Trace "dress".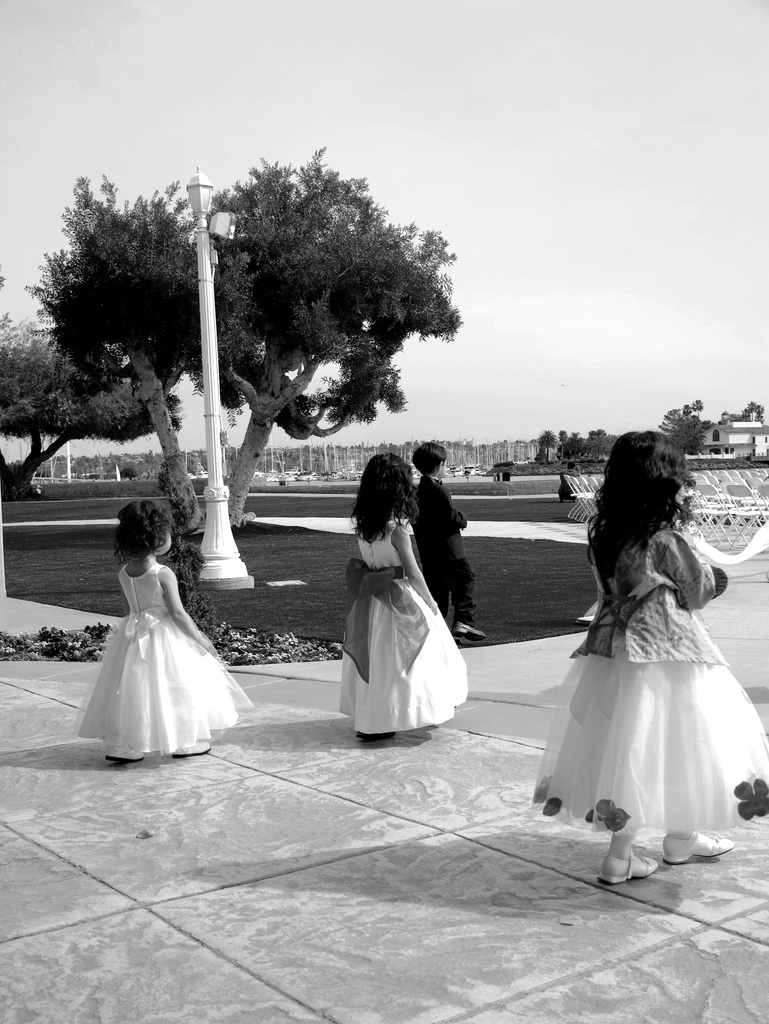
Traced to Rect(74, 564, 245, 758).
